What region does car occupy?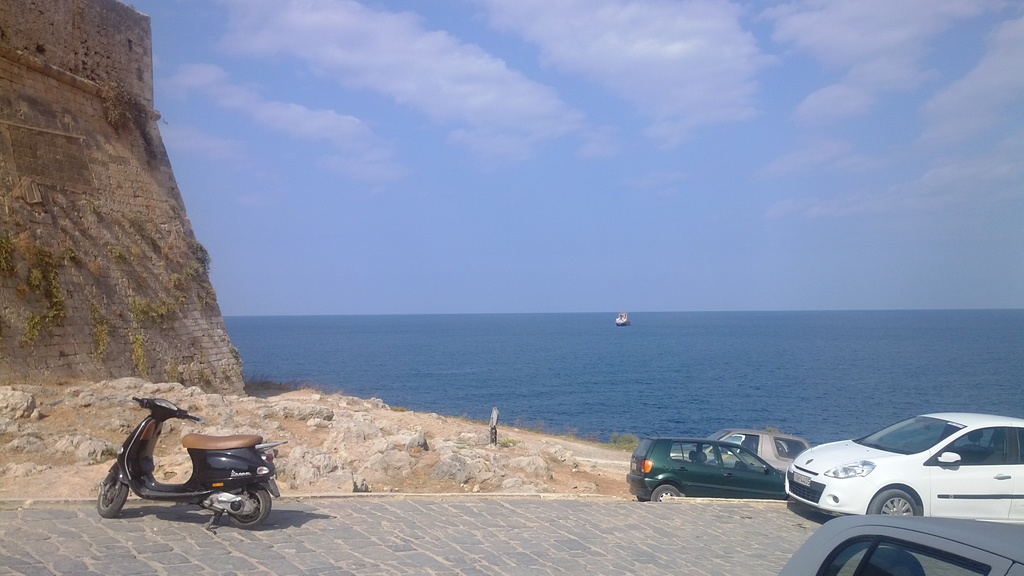
(left=785, top=412, right=1023, bottom=536).
